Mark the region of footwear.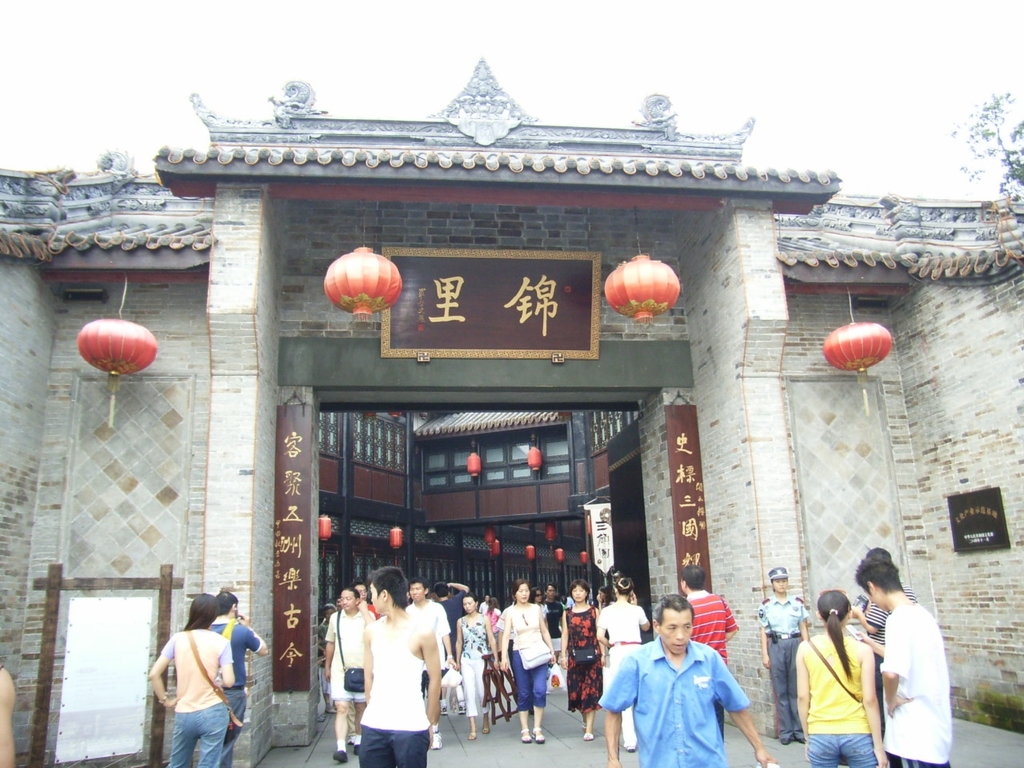
Region: detection(351, 742, 357, 753).
